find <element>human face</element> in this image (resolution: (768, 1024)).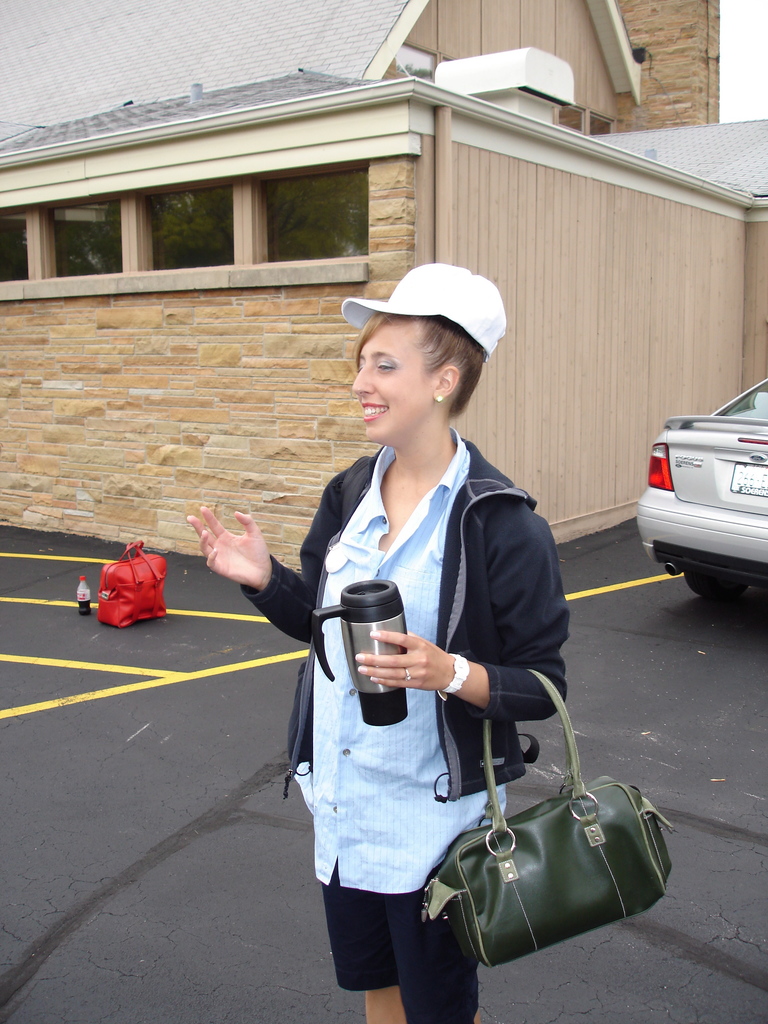
[345, 312, 439, 442].
